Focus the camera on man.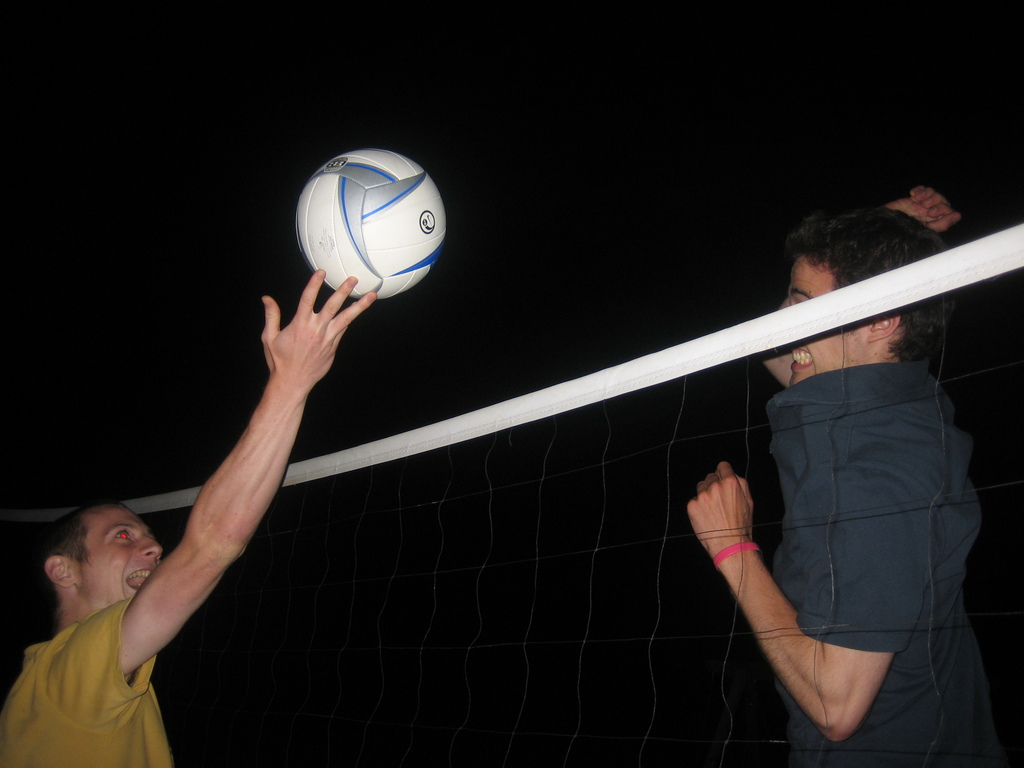
Focus region: (680, 225, 1004, 756).
